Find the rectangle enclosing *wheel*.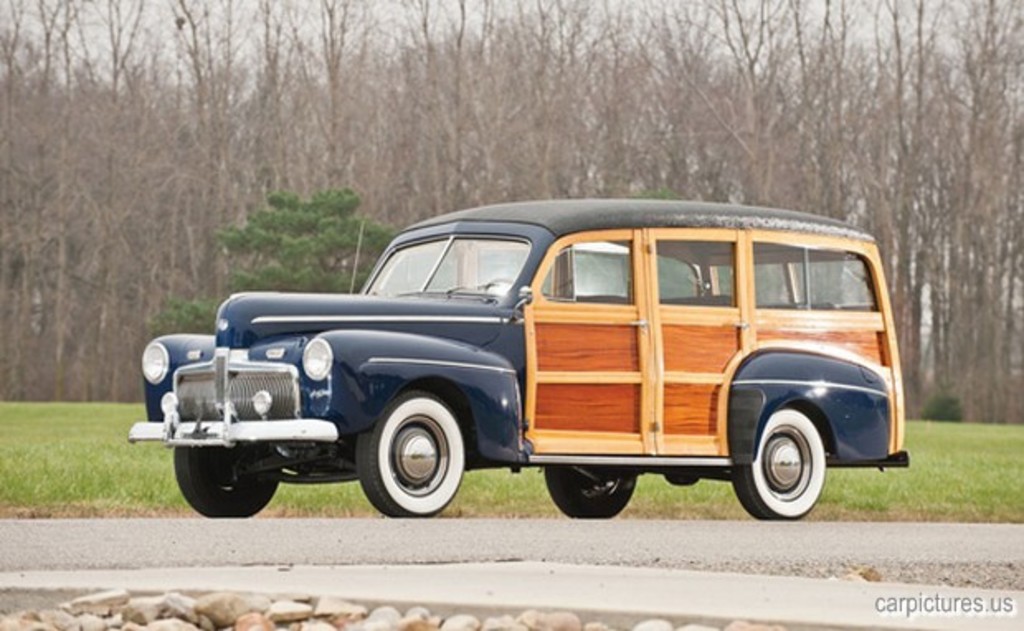
[left=545, top=466, right=641, bottom=520].
